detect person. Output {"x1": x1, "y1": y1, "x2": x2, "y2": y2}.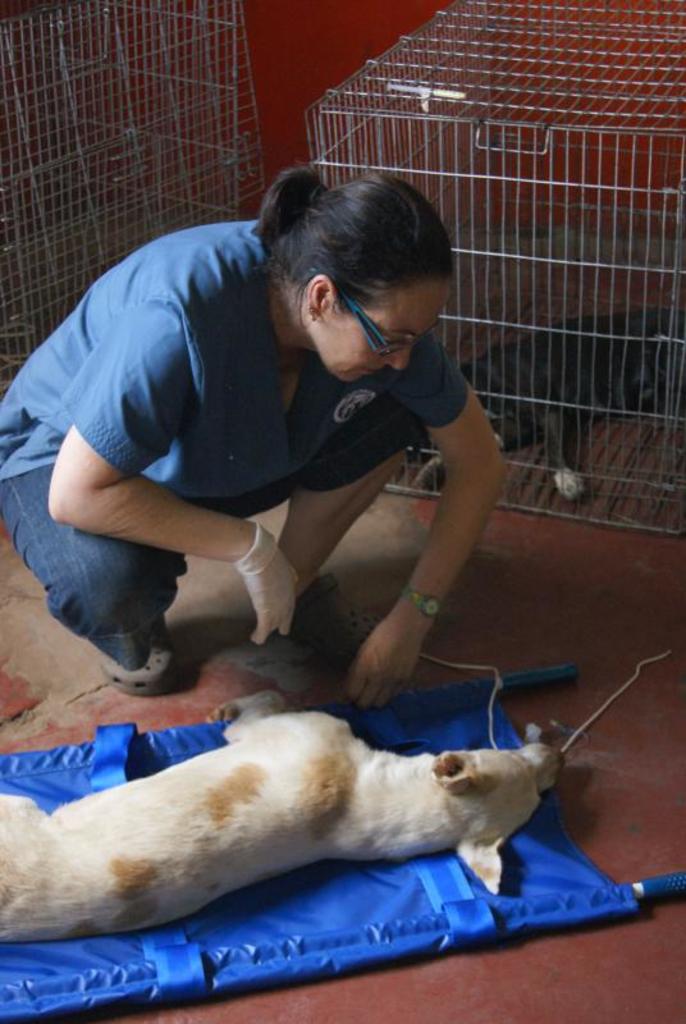
{"x1": 0, "y1": 163, "x2": 504, "y2": 704}.
